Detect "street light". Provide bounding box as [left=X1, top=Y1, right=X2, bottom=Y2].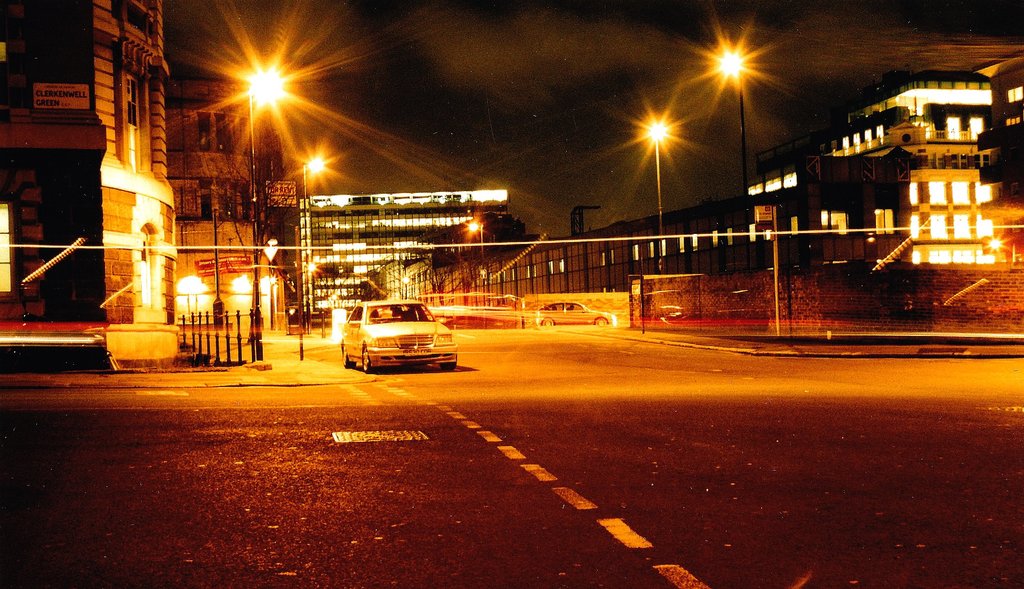
[left=708, top=40, right=762, bottom=224].
